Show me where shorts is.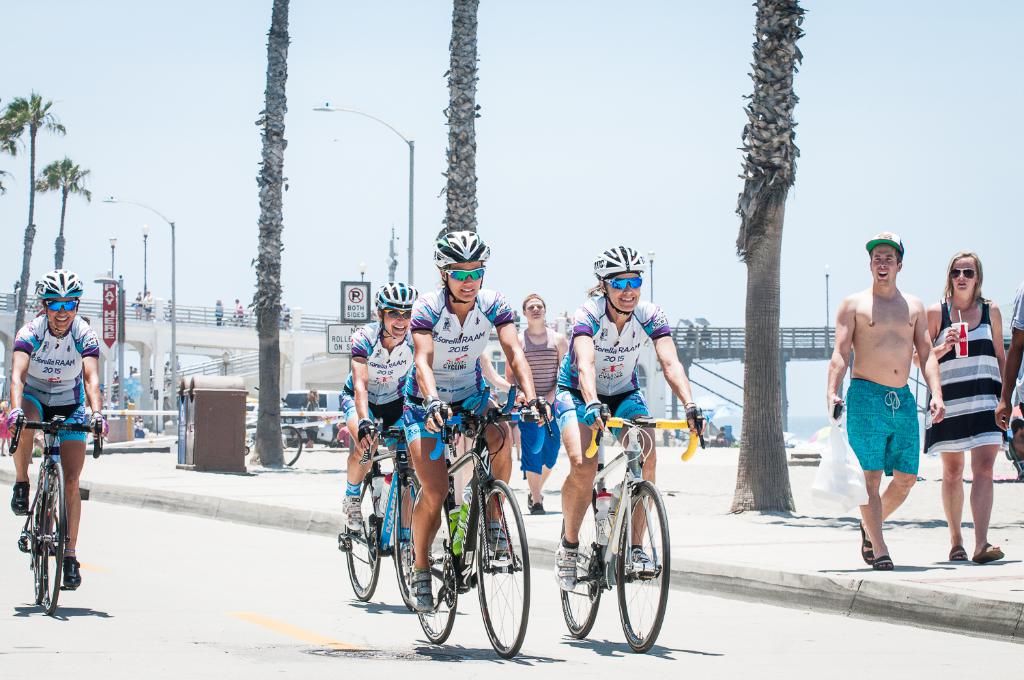
shorts is at <bbox>25, 392, 87, 440</bbox>.
